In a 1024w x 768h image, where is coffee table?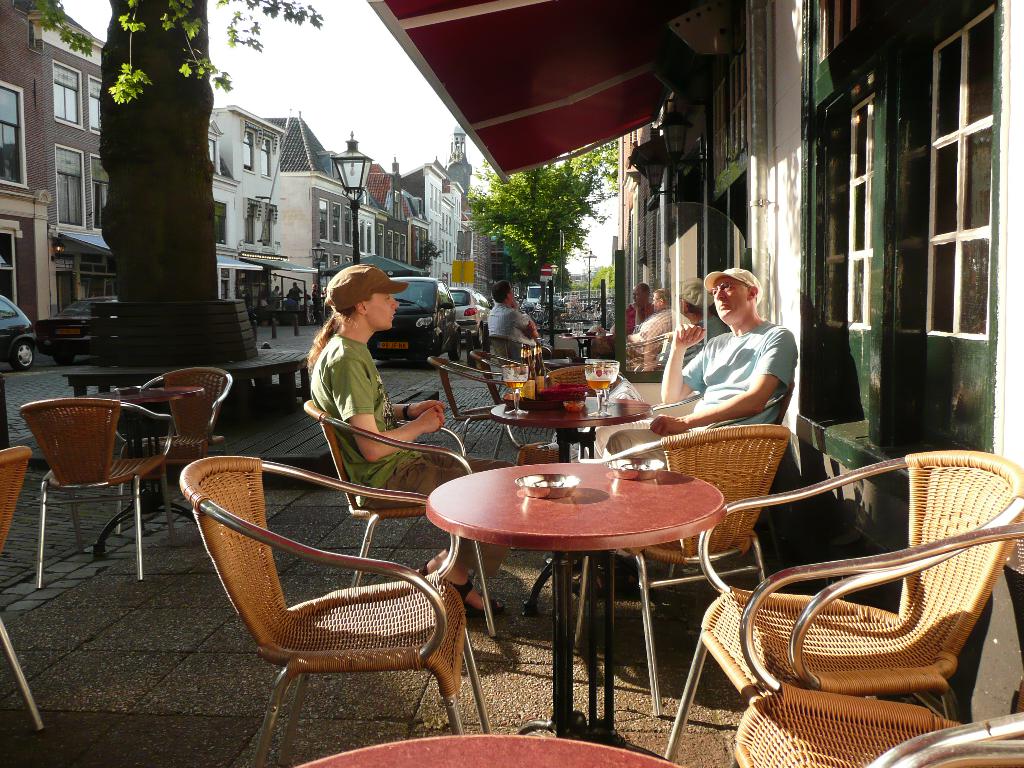
bbox(95, 378, 207, 526).
